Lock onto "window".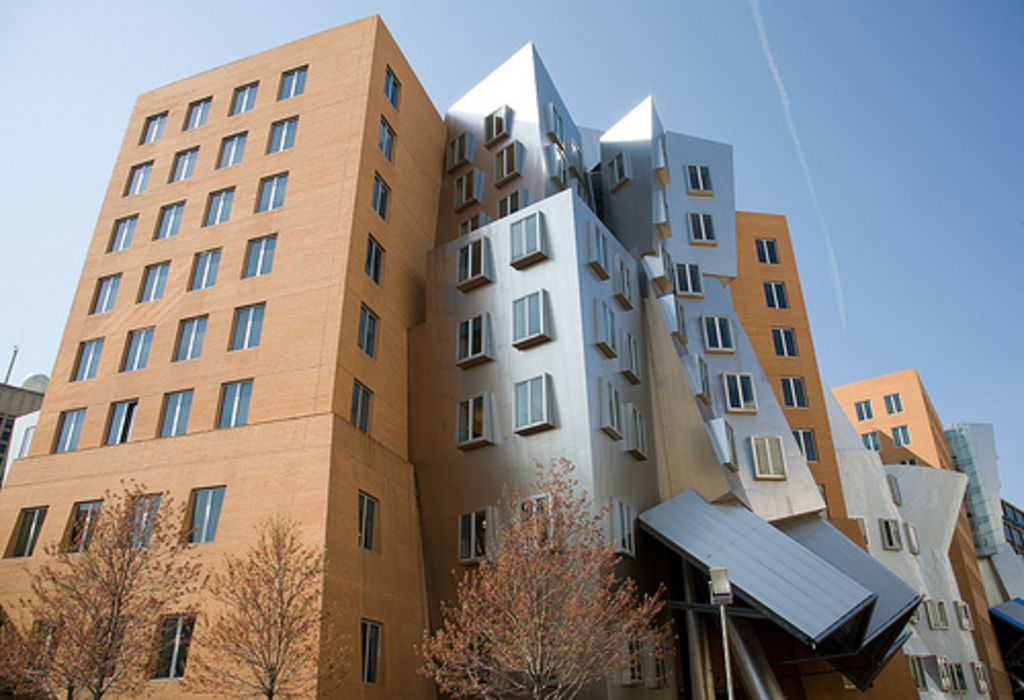
Locked: <bbox>633, 395, 649, 458</bbox>.
